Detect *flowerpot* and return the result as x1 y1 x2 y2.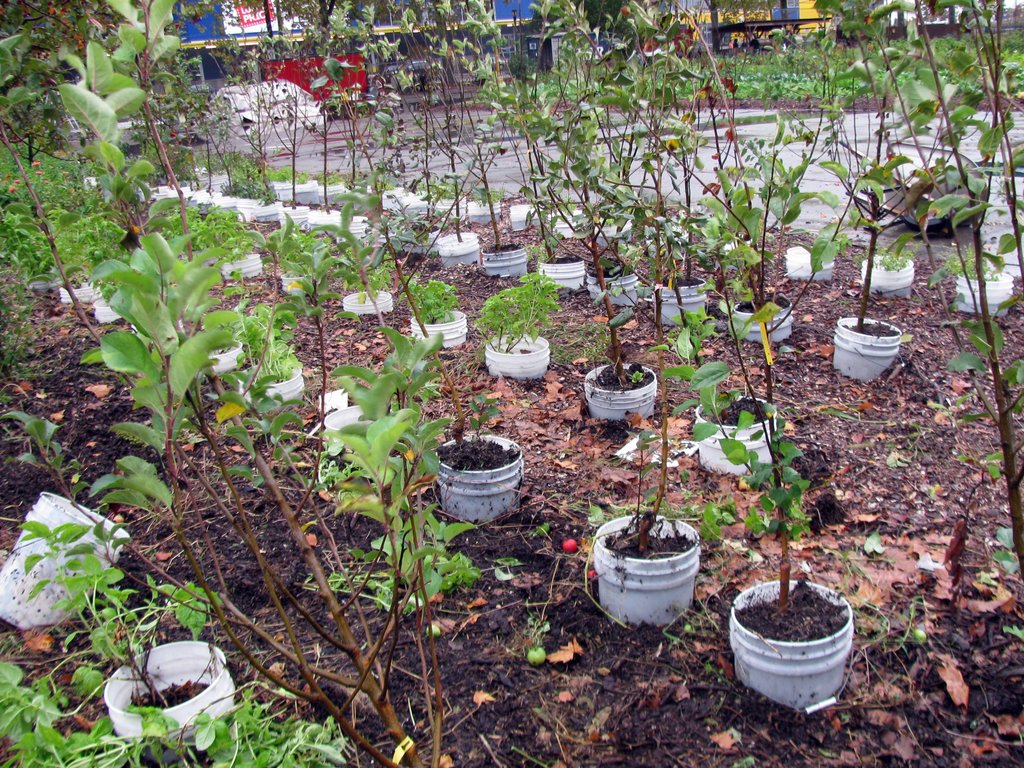
952 264 1014 315.
